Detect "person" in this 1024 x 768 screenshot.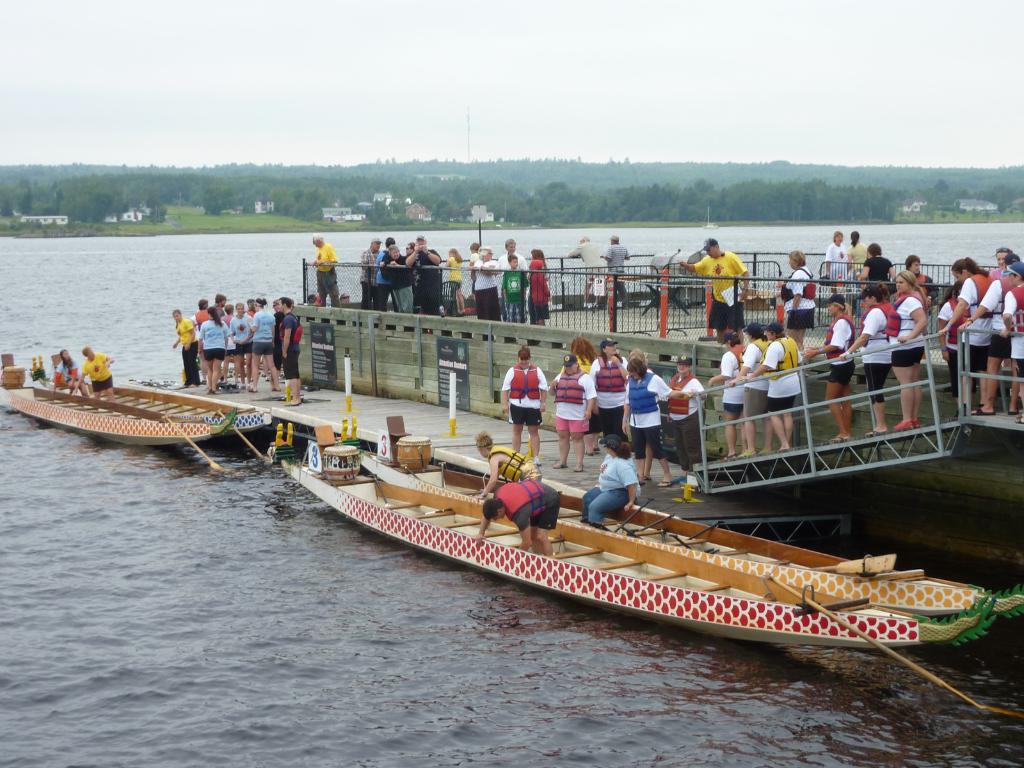
Detection: bbox=[989, 244, 1011, 287].
